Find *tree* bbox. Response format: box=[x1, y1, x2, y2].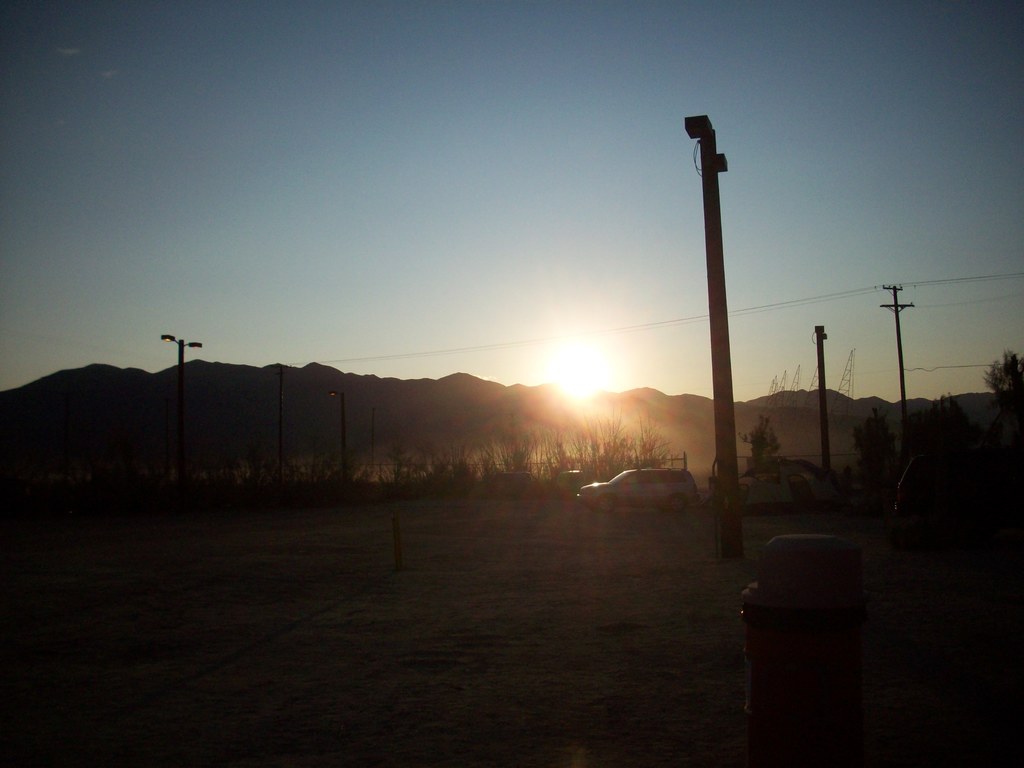
box=[980, 348, 1023, 413].
